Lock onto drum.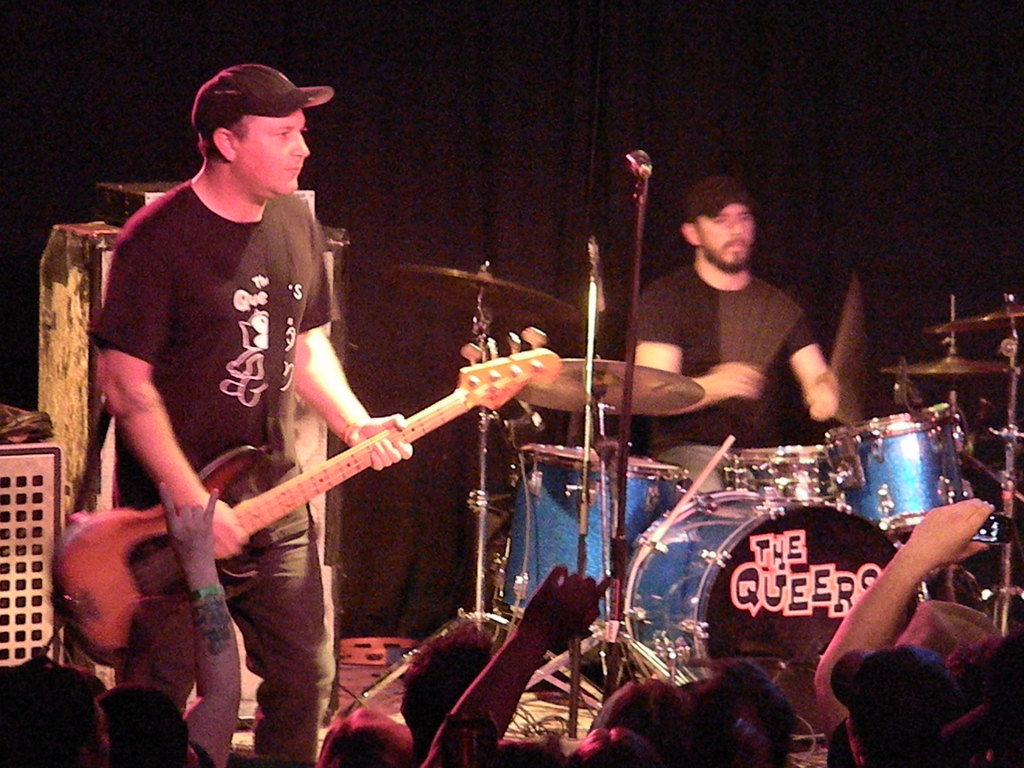
Locked: {"left": 726, "top": 445, "right": 841, "bottom": 503}.
